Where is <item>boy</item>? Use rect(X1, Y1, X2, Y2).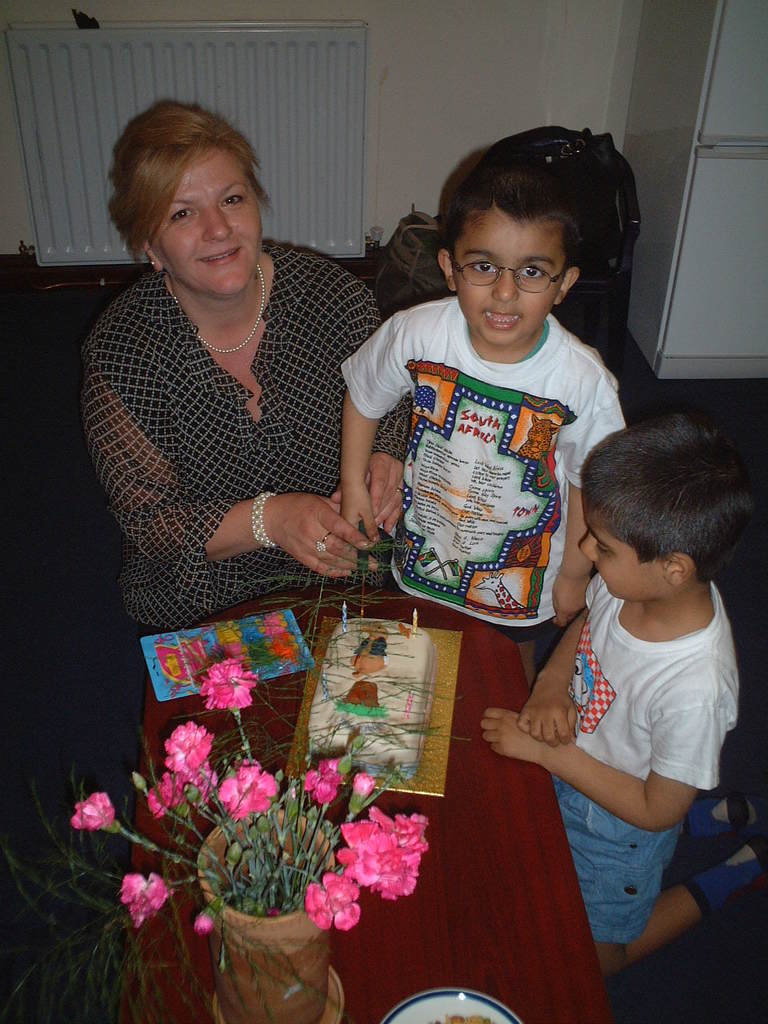
rect(479, 414, 767, 982).
